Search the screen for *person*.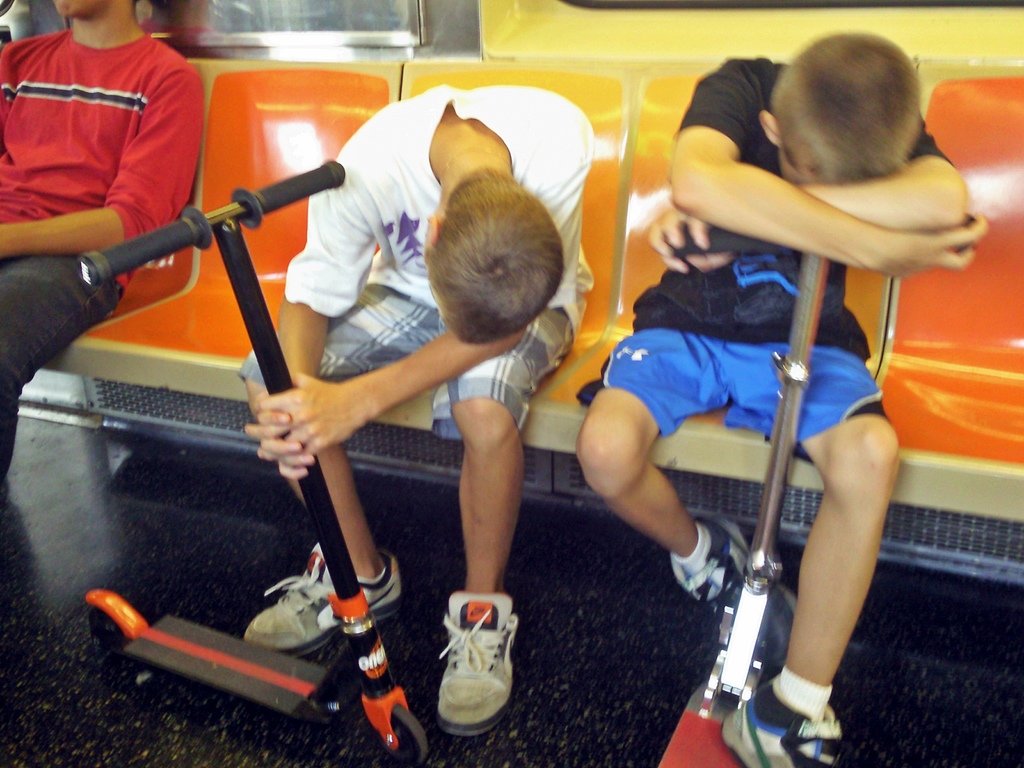
Found at detection(575, 32, 984, 767).
